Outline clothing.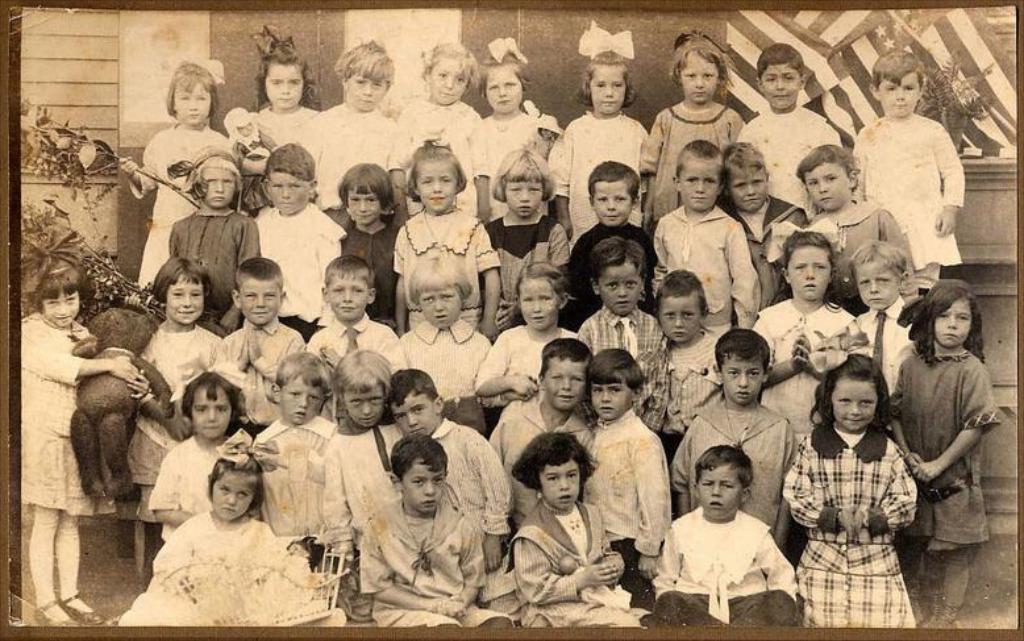
Outline: x1=304 y1=313 x2=409 y2=376.
